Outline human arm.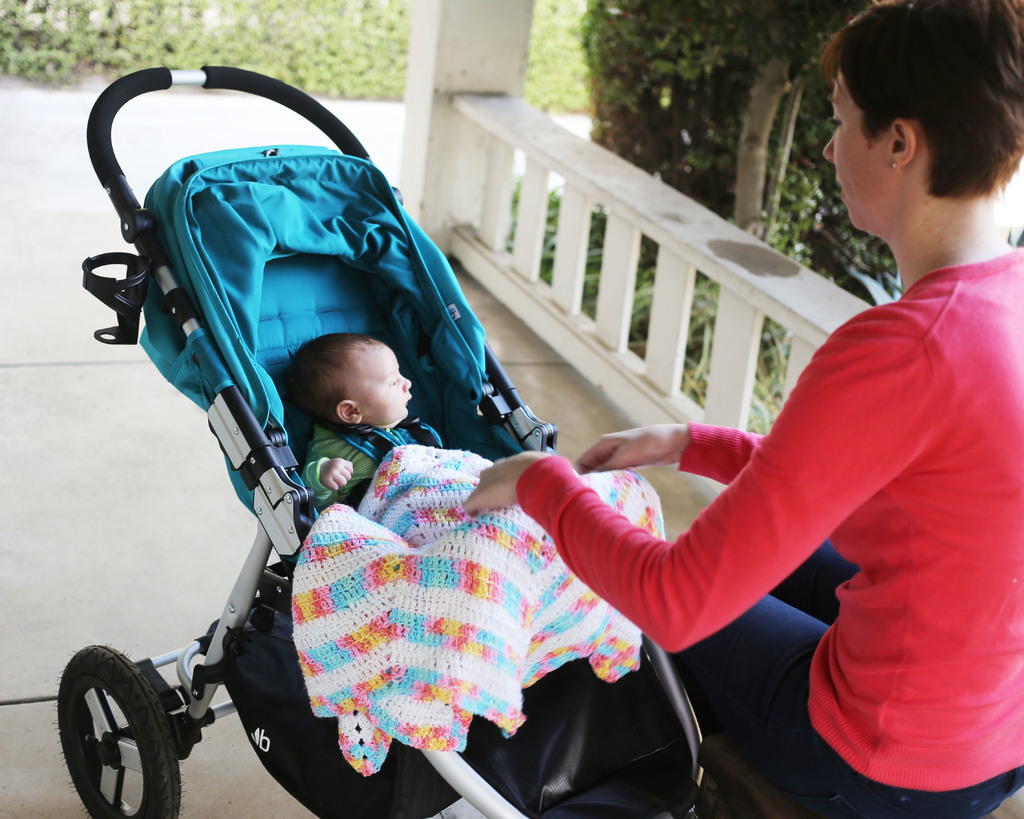
Outline: left=574, top=421, right=829, bottom=516.
